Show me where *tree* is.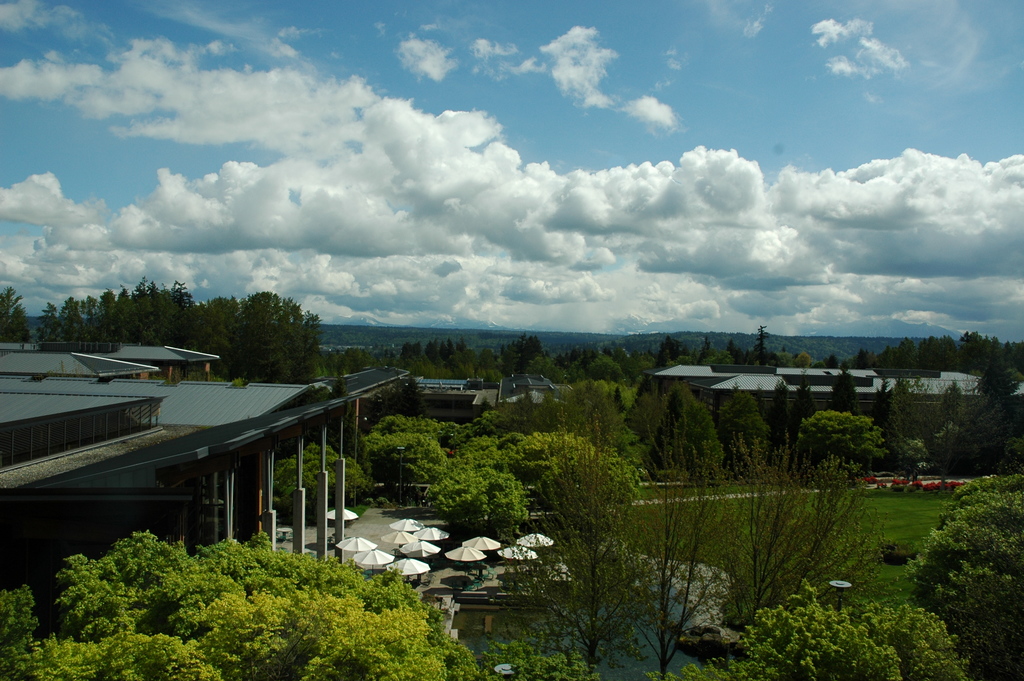
*tree* is at pyautogui.locateOnScreen(878, 393, 919, 471).
